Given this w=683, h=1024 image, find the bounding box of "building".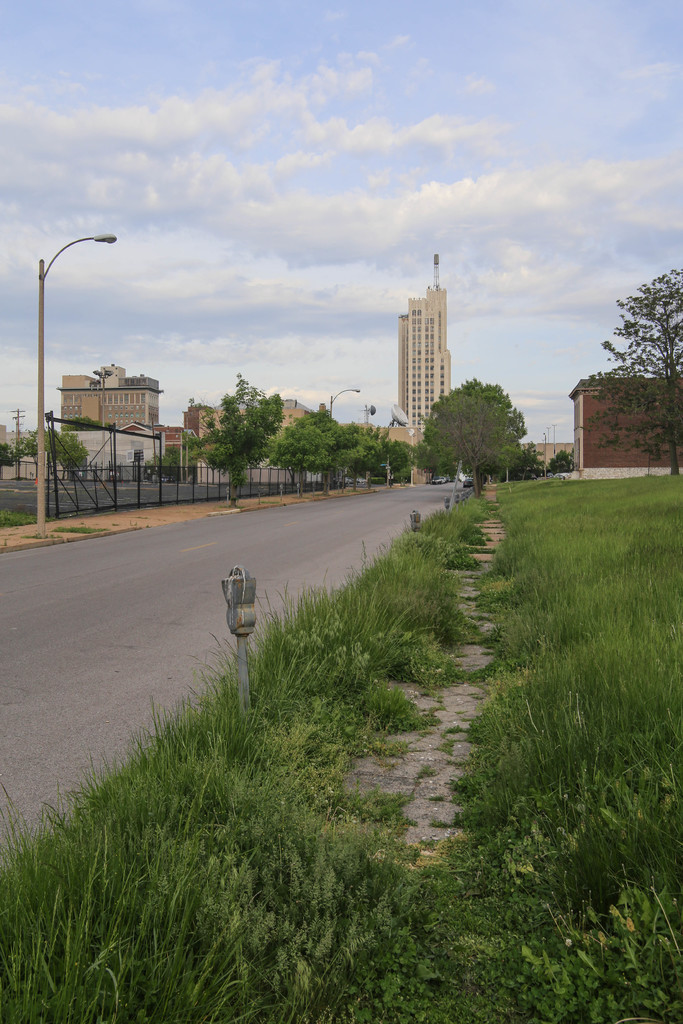
564/370/682/472.
